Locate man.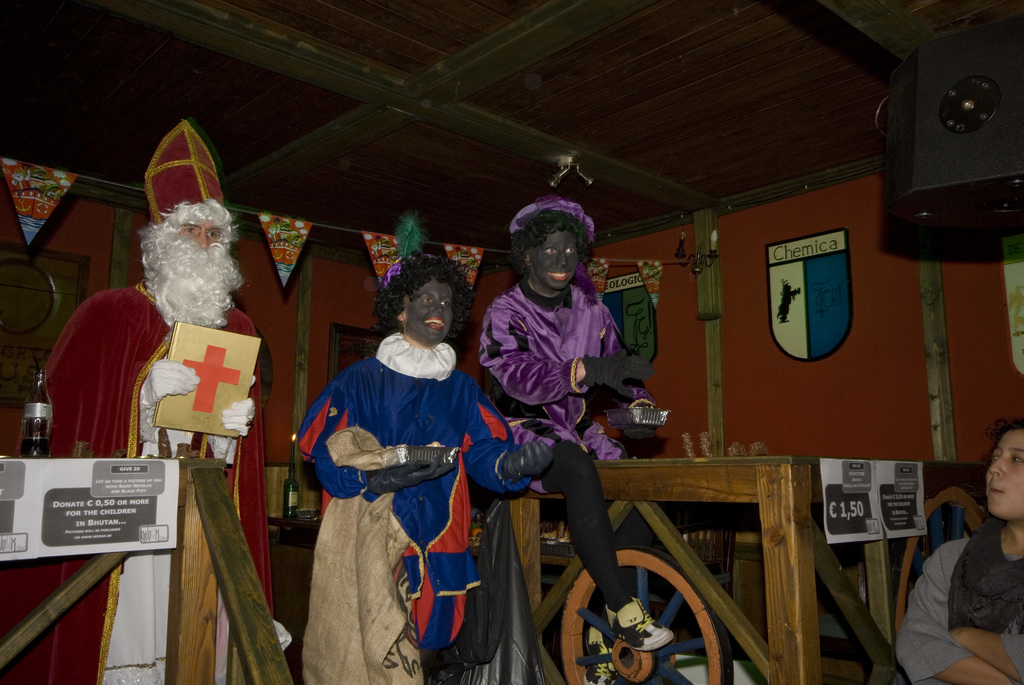
Bounding box: bbox=(22, 111, 281, 684).
